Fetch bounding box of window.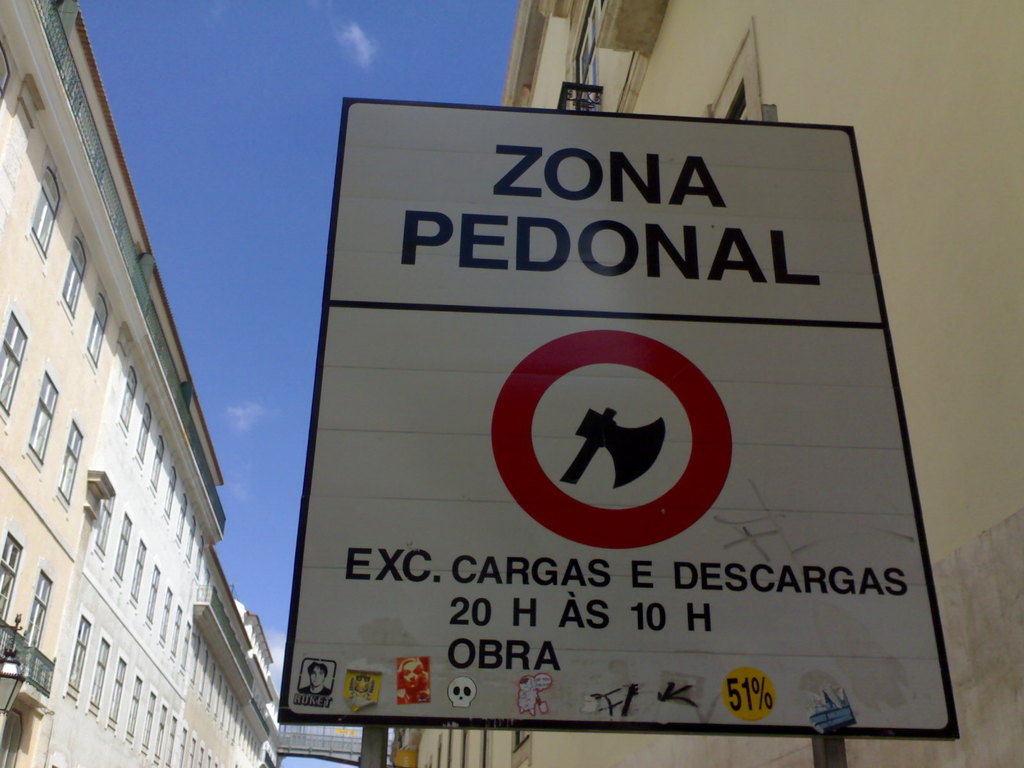
Bbox: locate(138, 687, 163, 753).
